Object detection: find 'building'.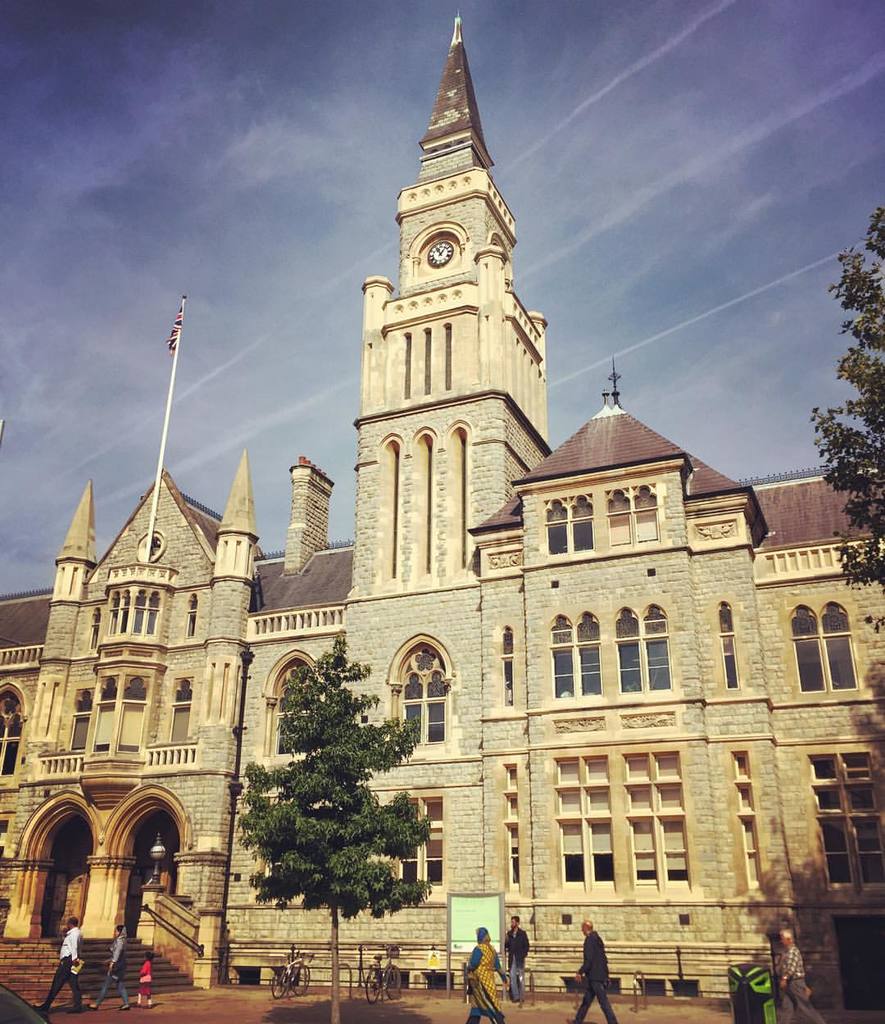
x1=0 y1=11 x2=884 y2=1011.
